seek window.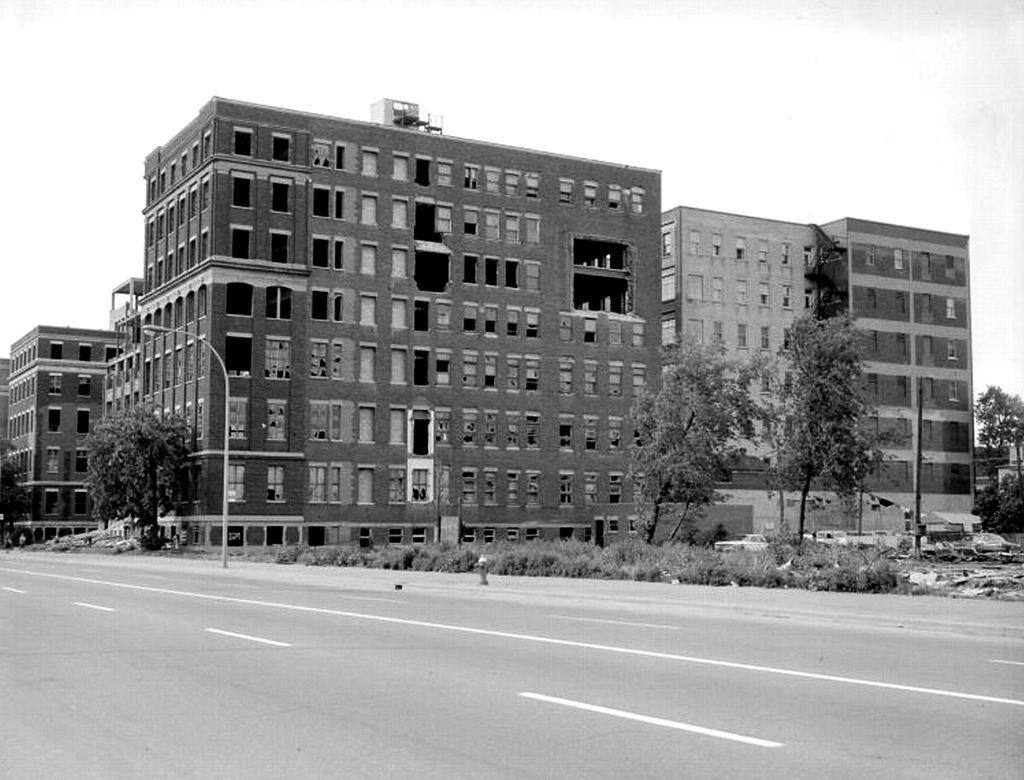
BBox(924, 334, 932, 356).
